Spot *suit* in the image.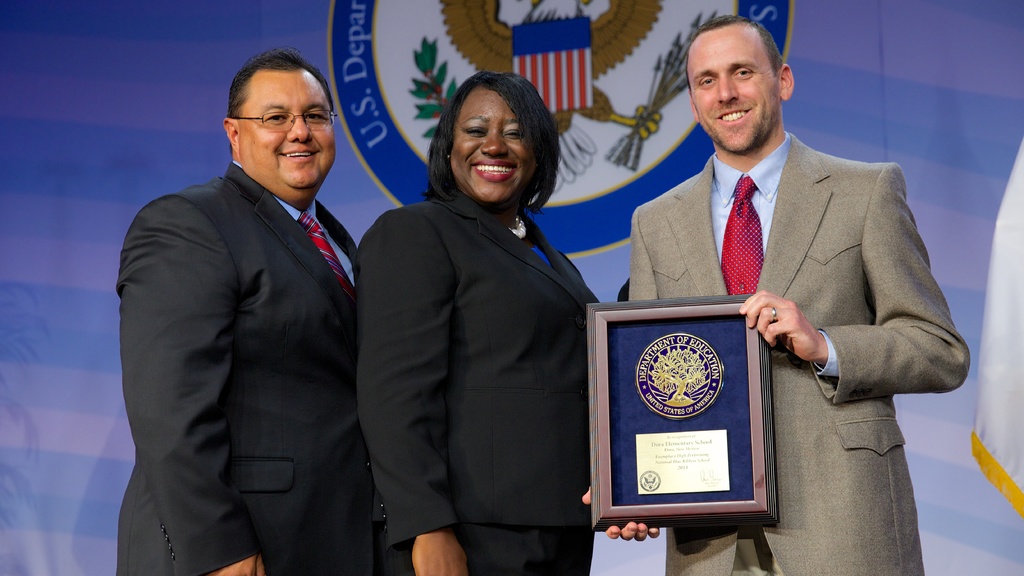
*suit* found at box(111, 89, 386, 561).
